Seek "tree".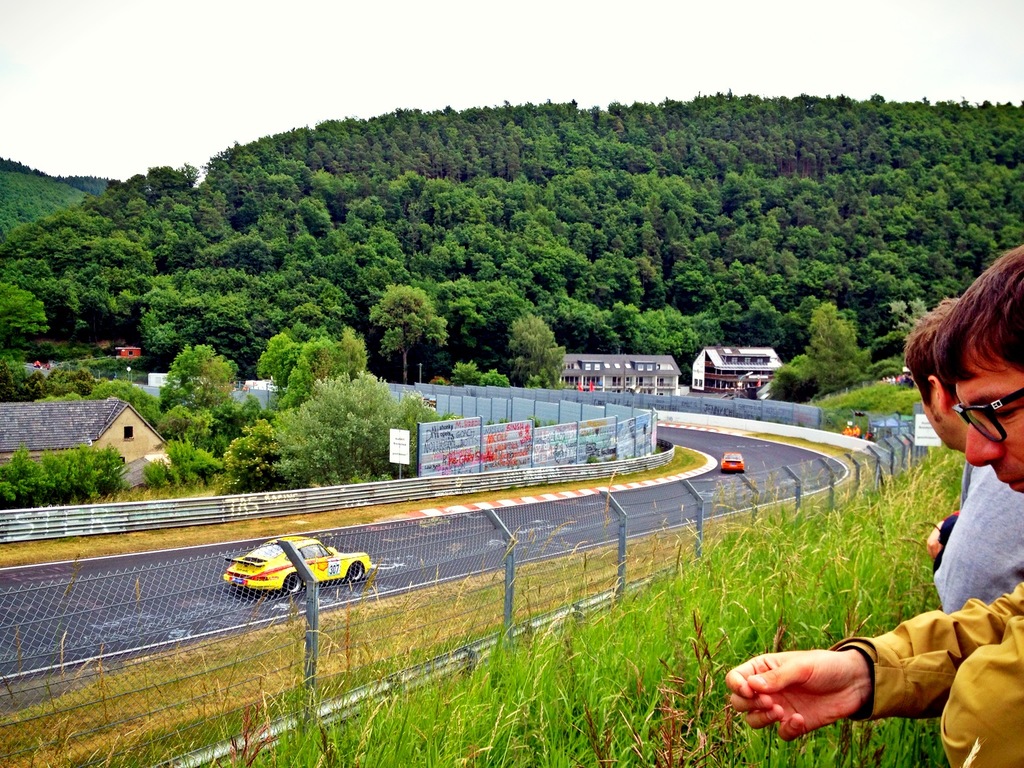
locate(449, 361, 481, 385).
